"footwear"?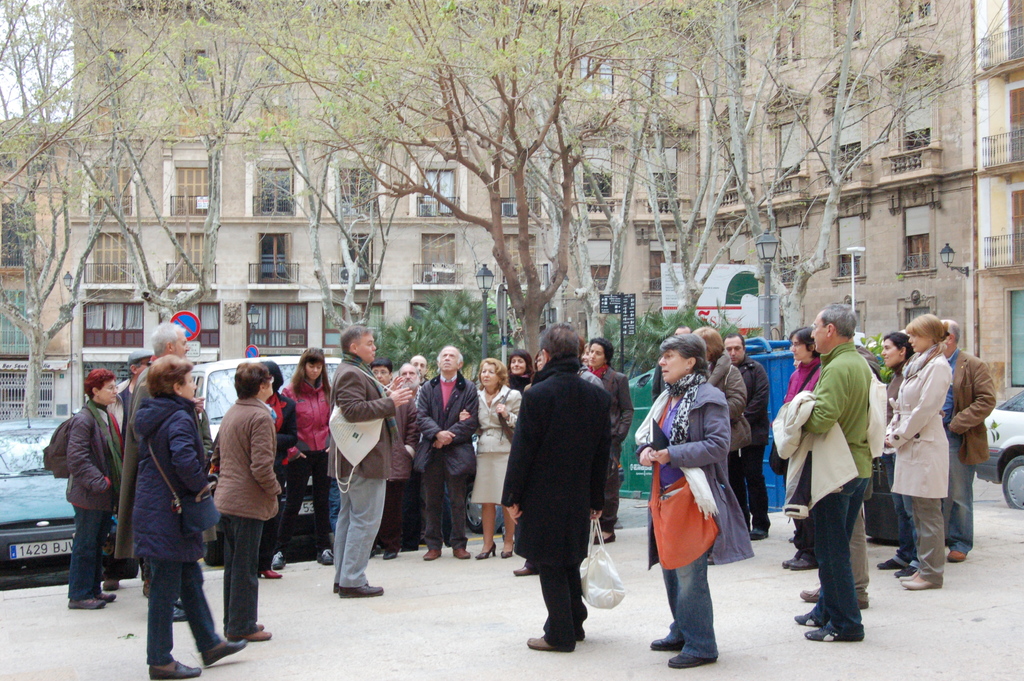
BBox(271, 549, 282, 567)
